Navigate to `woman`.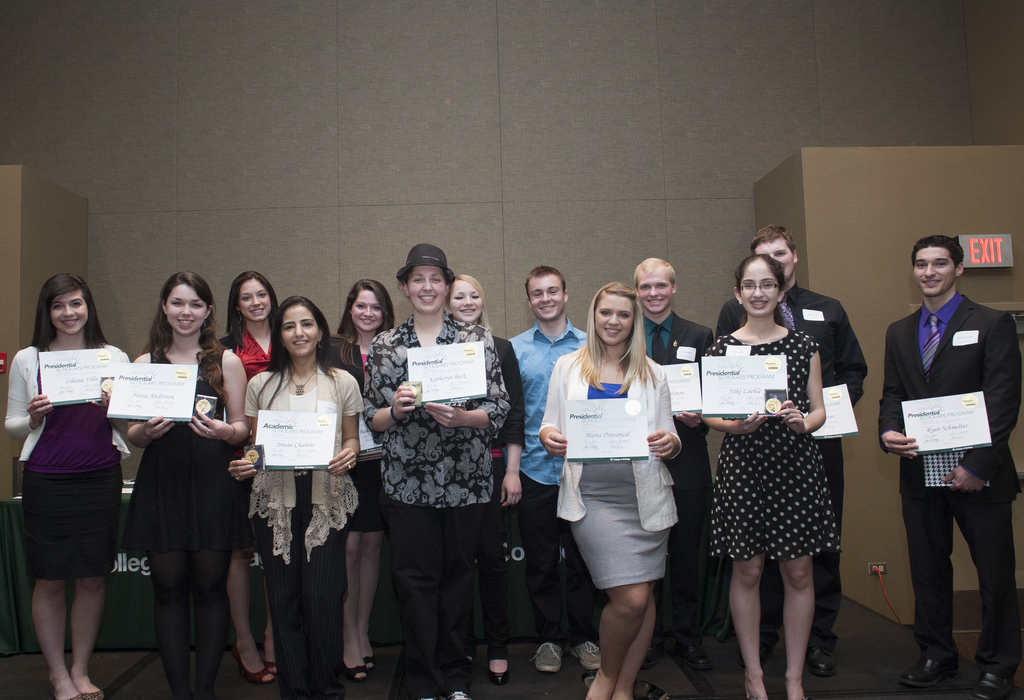
Navigation target: [701, 257, 823, 699].
